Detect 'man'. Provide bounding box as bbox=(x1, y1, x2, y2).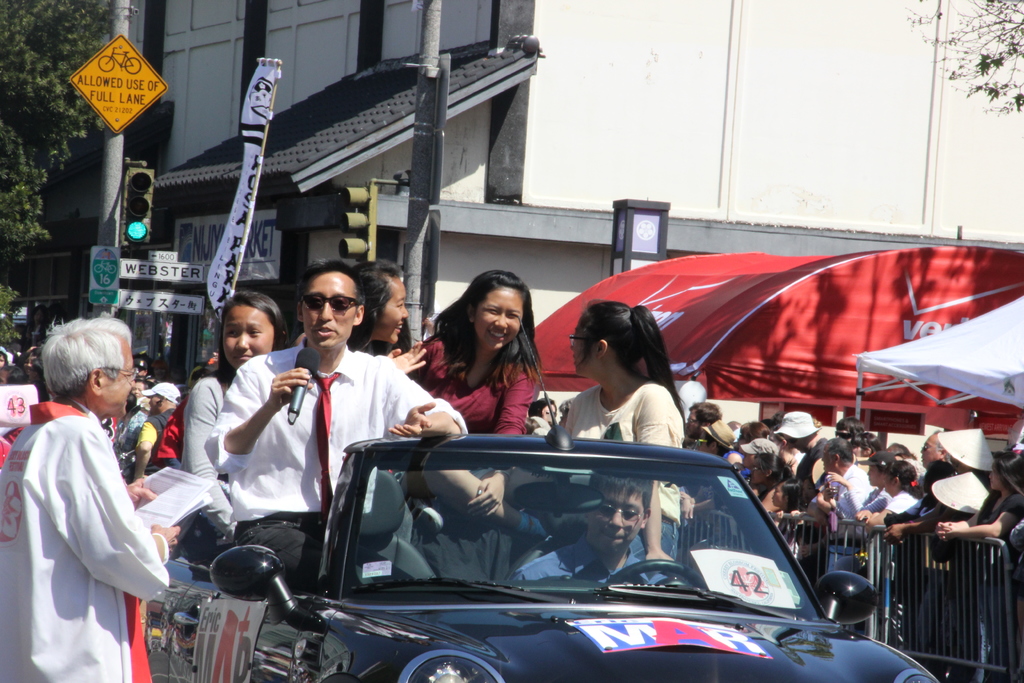
bbox=(507, 473, 719, 602).
